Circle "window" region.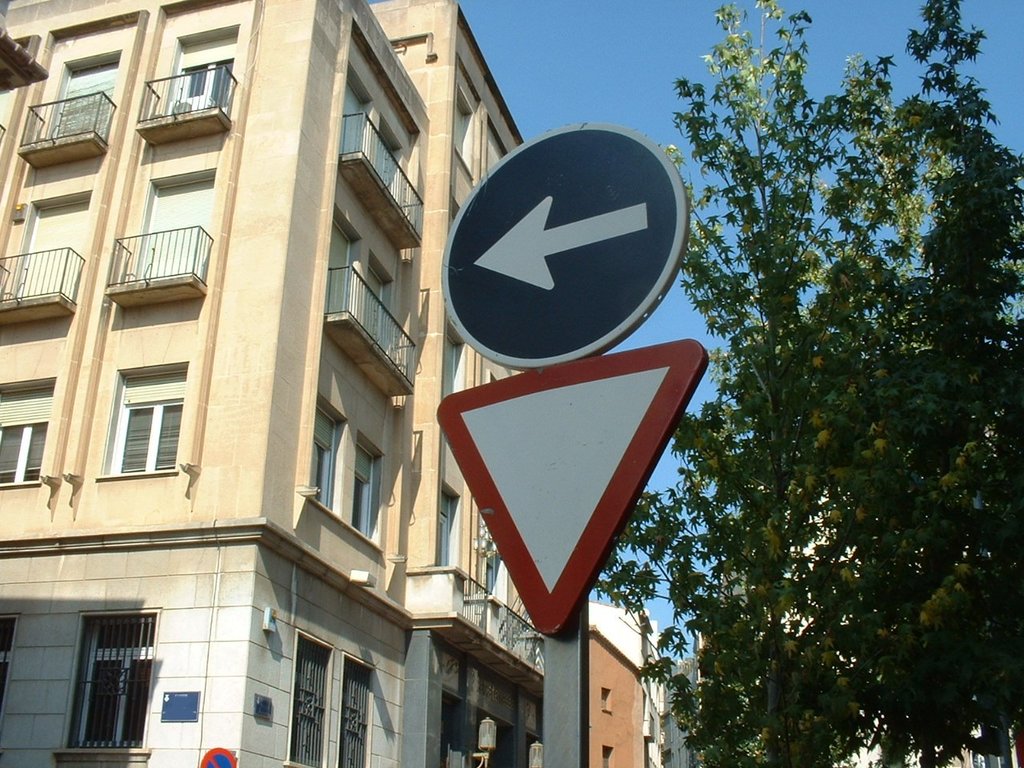
Region: <box>347,442,377,546</box>.
